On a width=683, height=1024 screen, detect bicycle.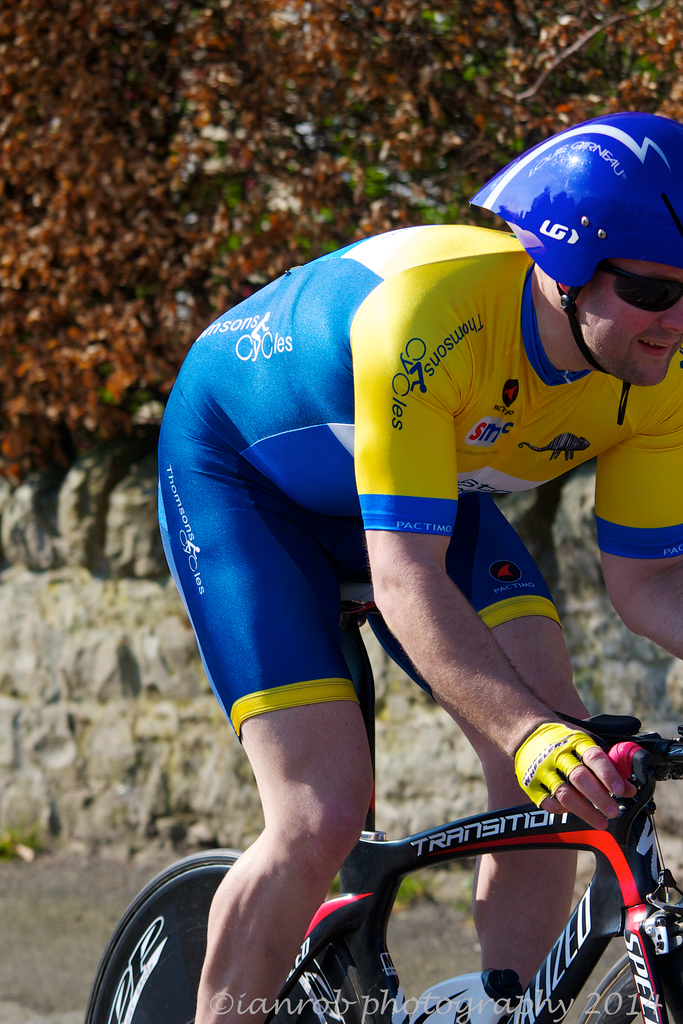
88, 714, 682, 1023.
